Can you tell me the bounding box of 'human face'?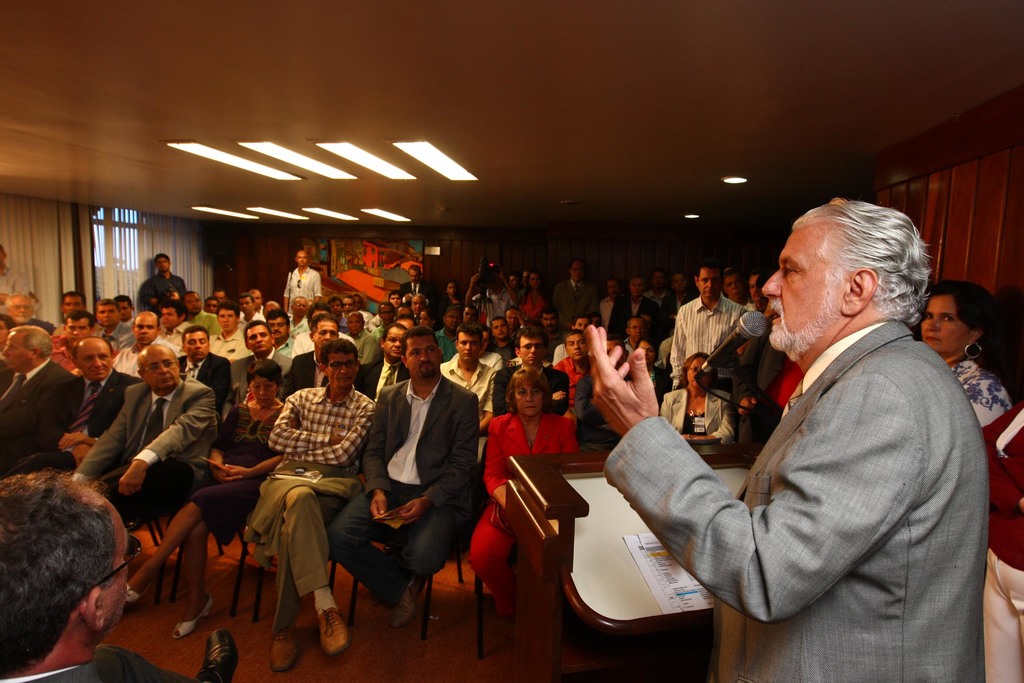
<box>570,263,580,279</box>.
